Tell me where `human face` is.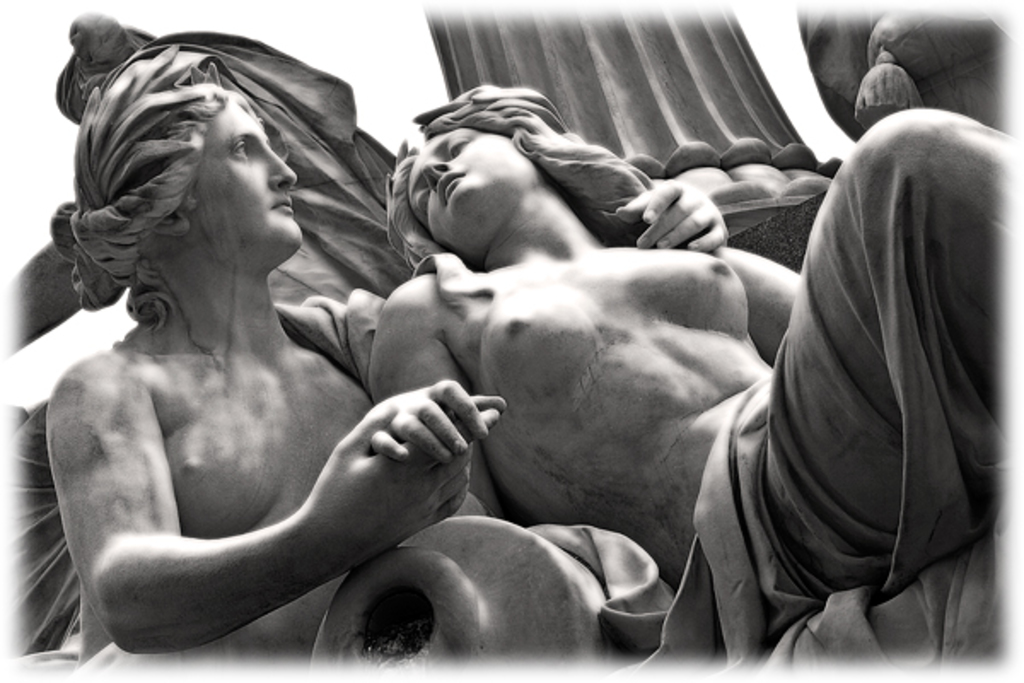
`human face` is at [189, 94, 302, 249].
